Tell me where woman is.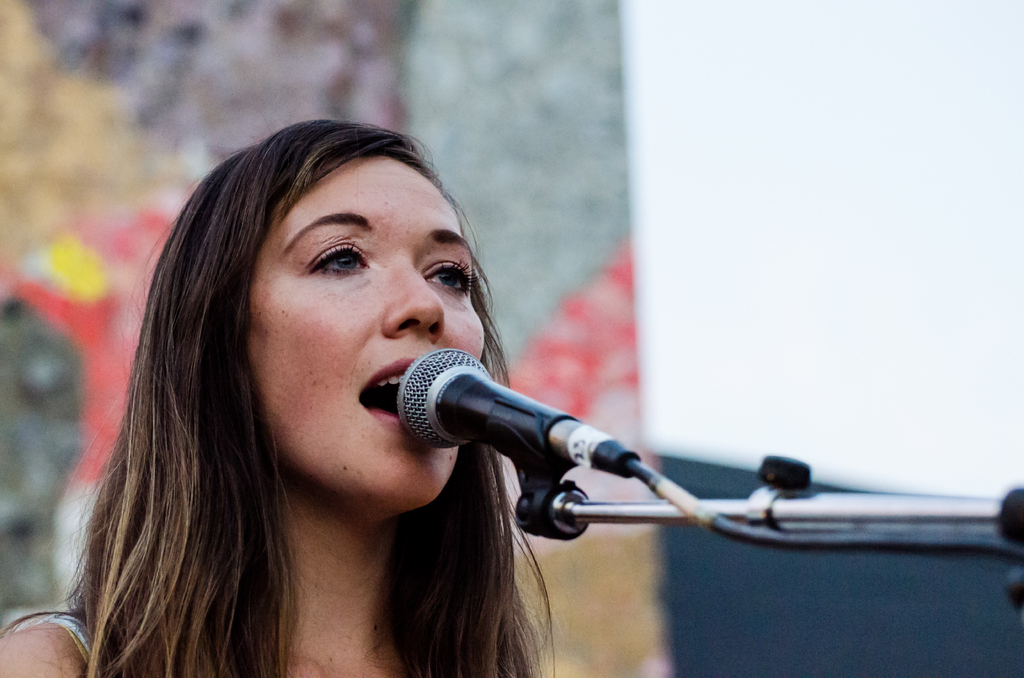
woman is at (27, 98, 780, 677).
